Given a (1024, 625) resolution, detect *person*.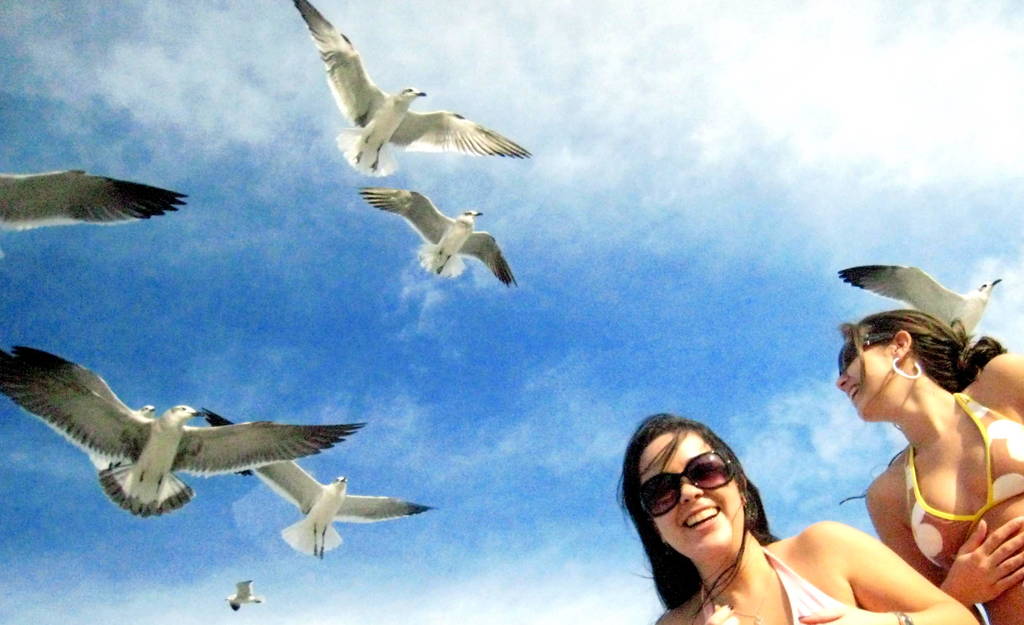
BBox(832, 310, 1023, 624).
